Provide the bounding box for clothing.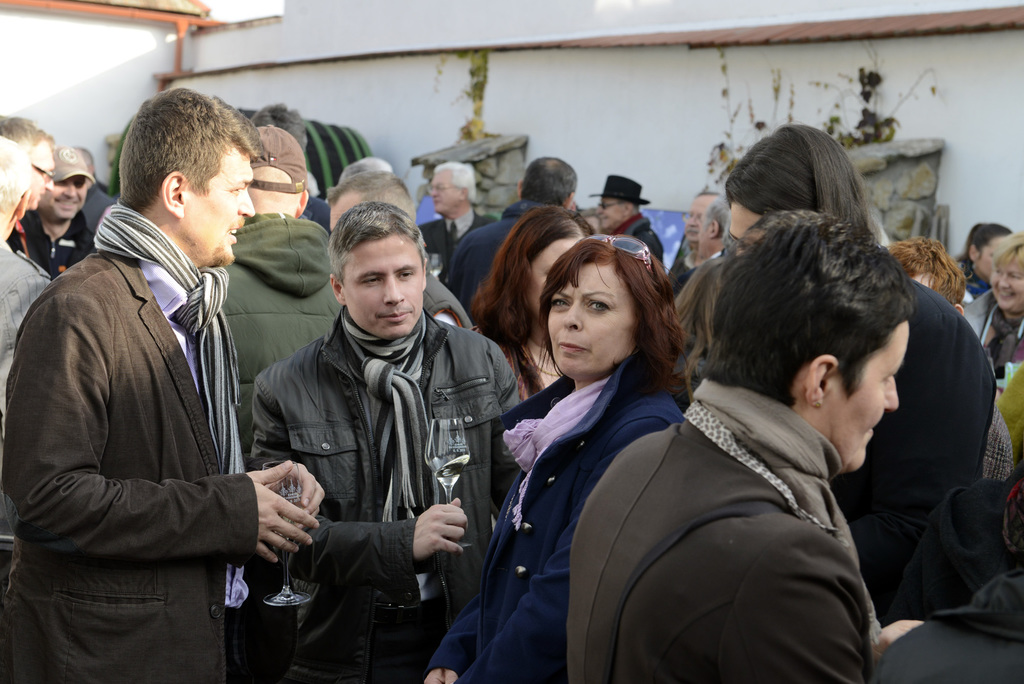
[left=505, top=332, right=565, bottom=407].
